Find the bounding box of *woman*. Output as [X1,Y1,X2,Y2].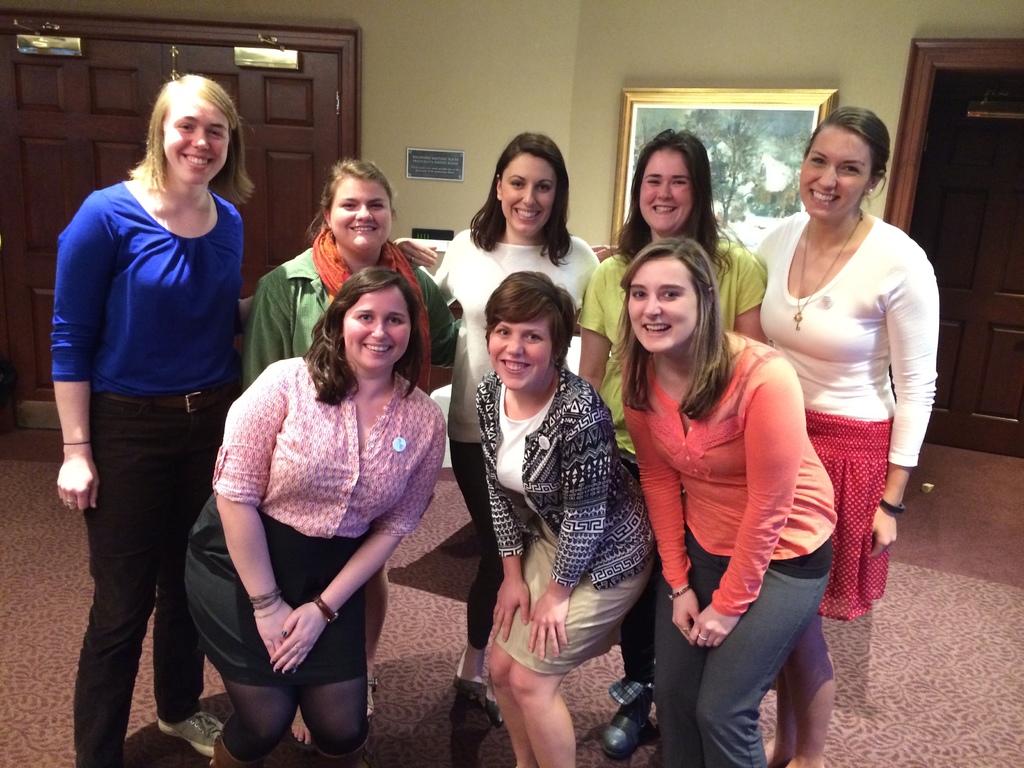
[472,272,659,767].
